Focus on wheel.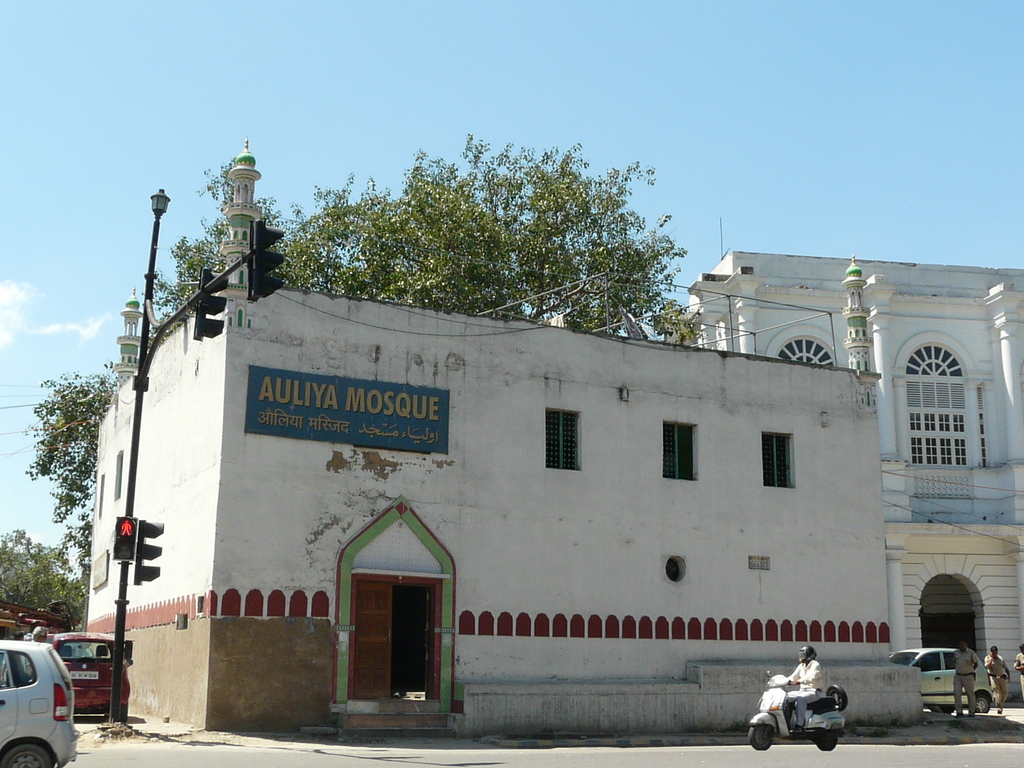
Focused at [749, 721, 780, 753].
